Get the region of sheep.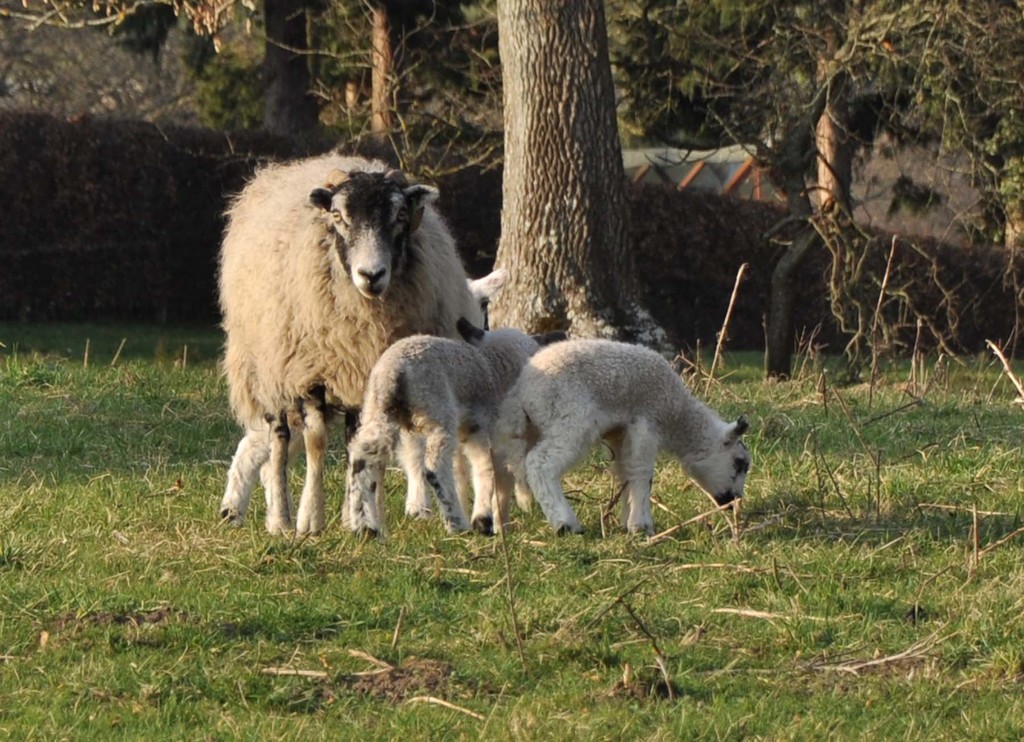
region(221, 150, 490, 534).
